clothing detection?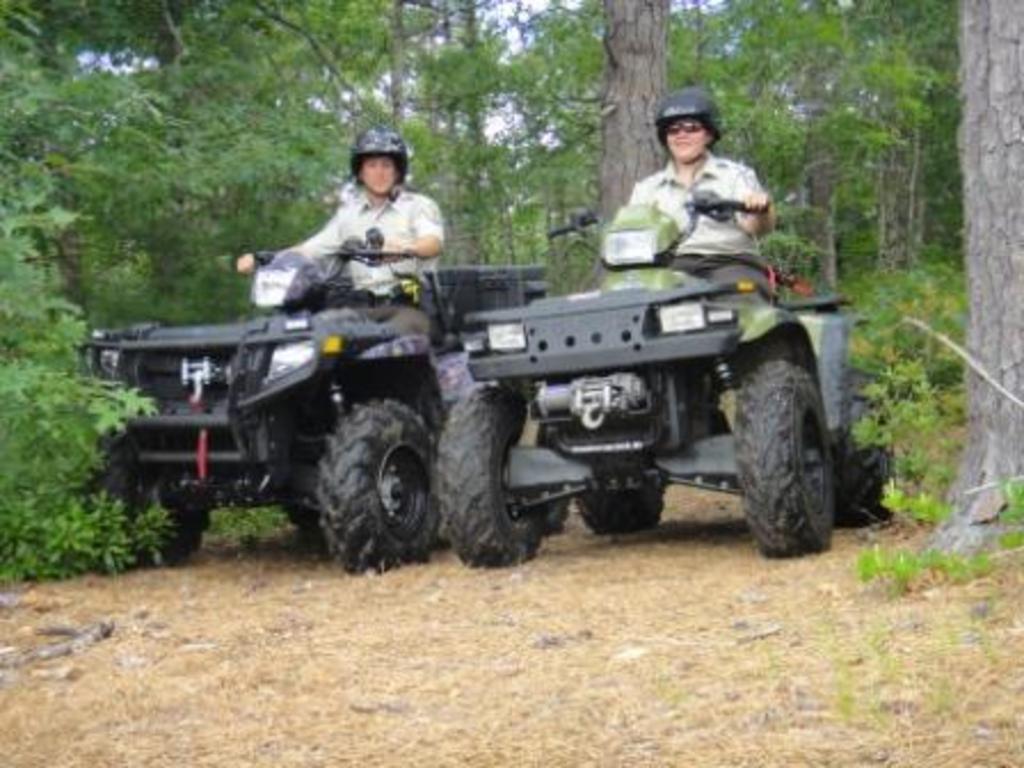
detection(590, 123, 786, 272)
